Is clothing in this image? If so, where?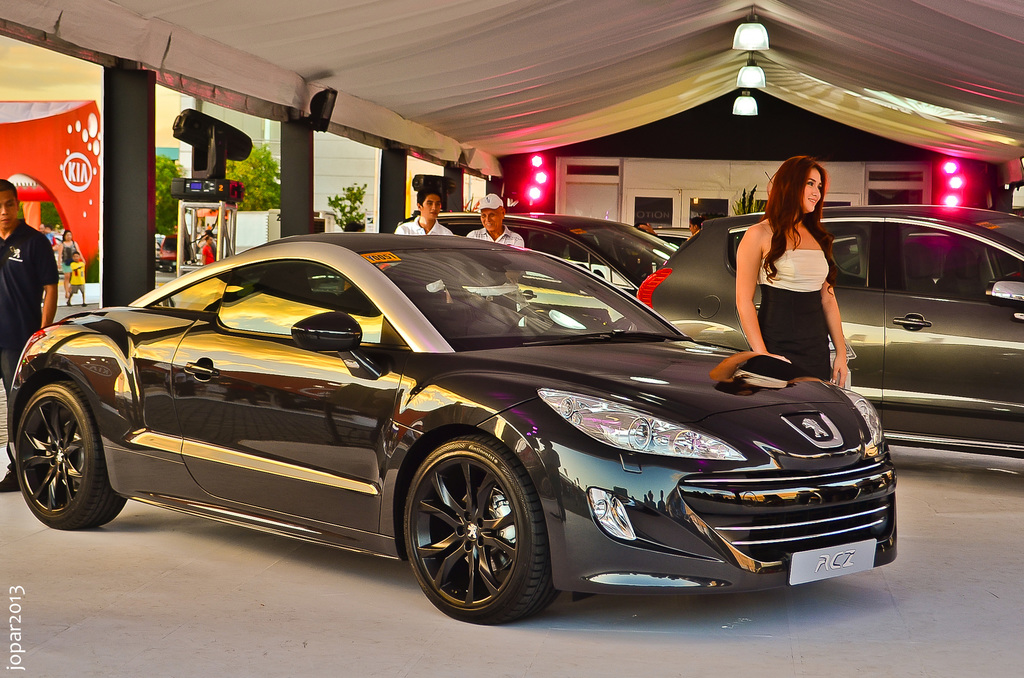
Yes, at box=[68, 257, 86, 296].
